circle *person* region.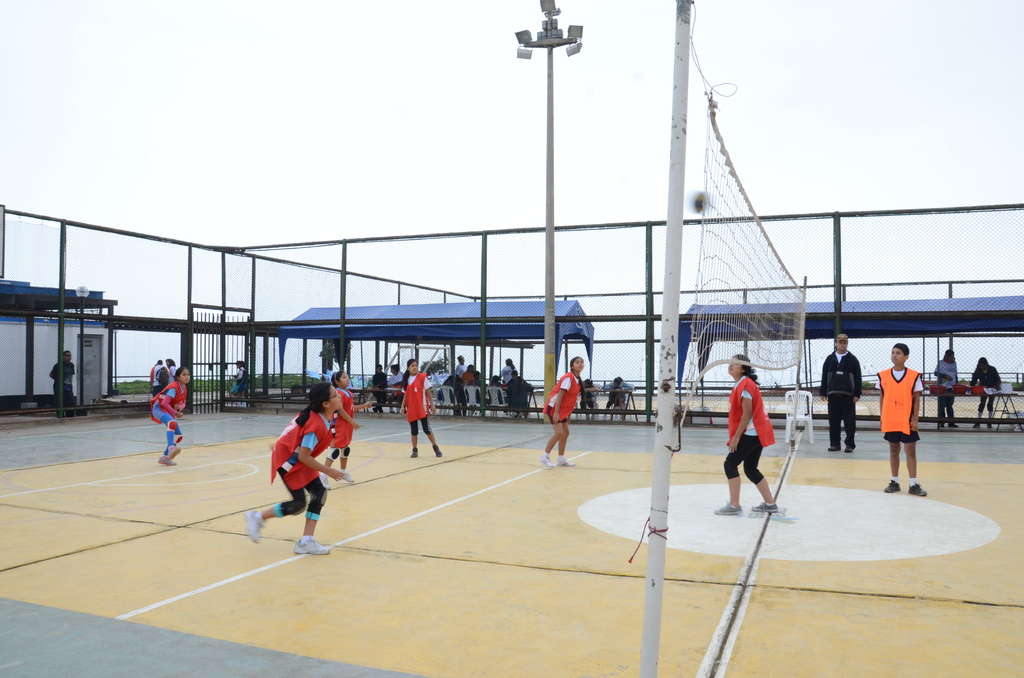
Region: box=[371, 369, 392, 412].
